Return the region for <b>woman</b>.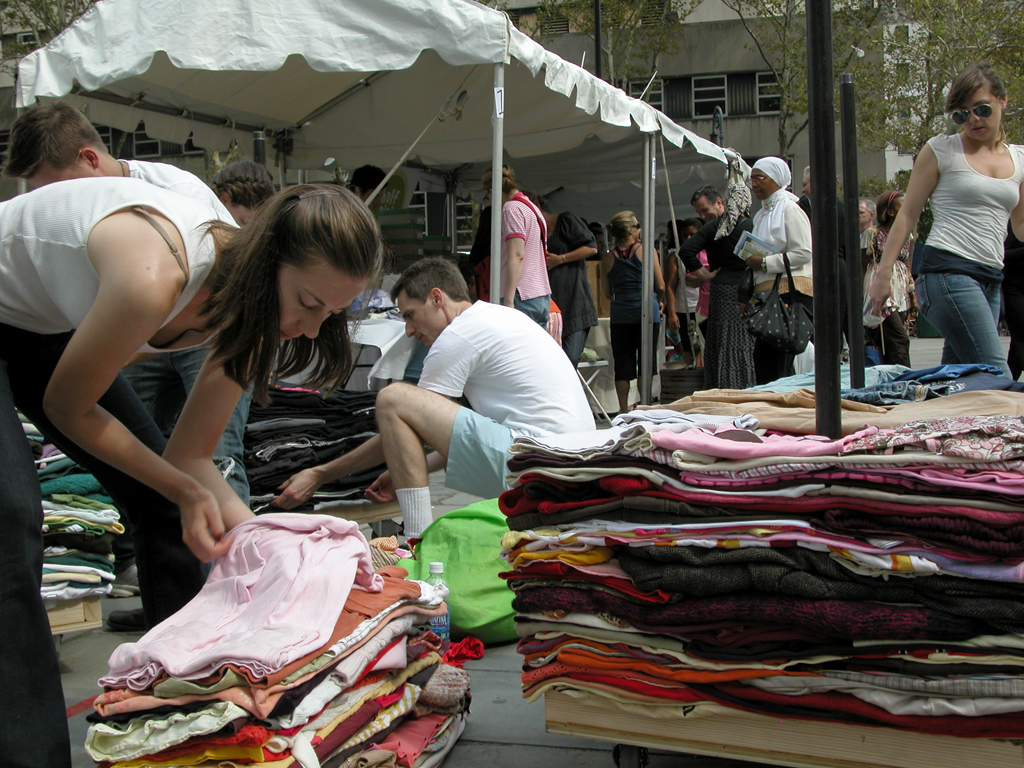
<box>884,61,1018,403</box>.
